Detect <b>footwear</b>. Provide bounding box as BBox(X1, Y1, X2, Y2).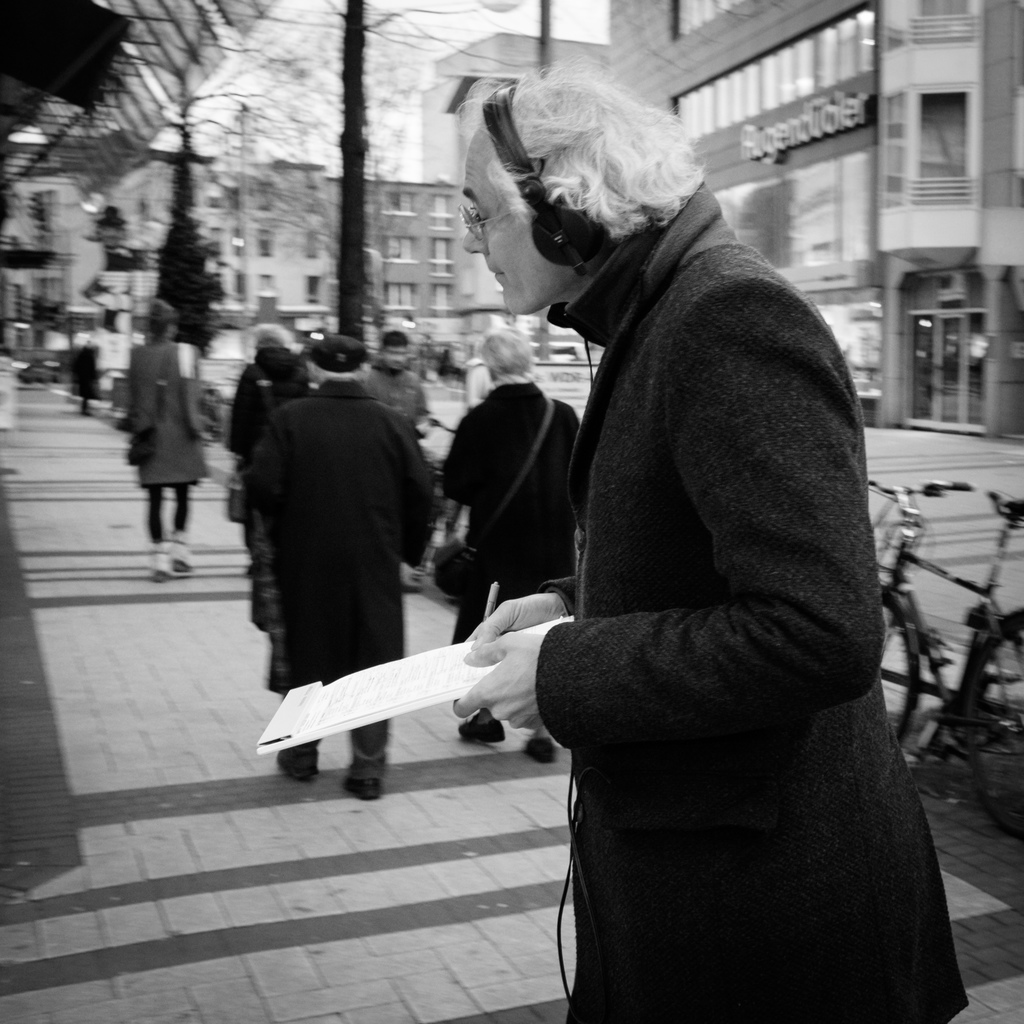
BBox(152, 548, 168, 580).
